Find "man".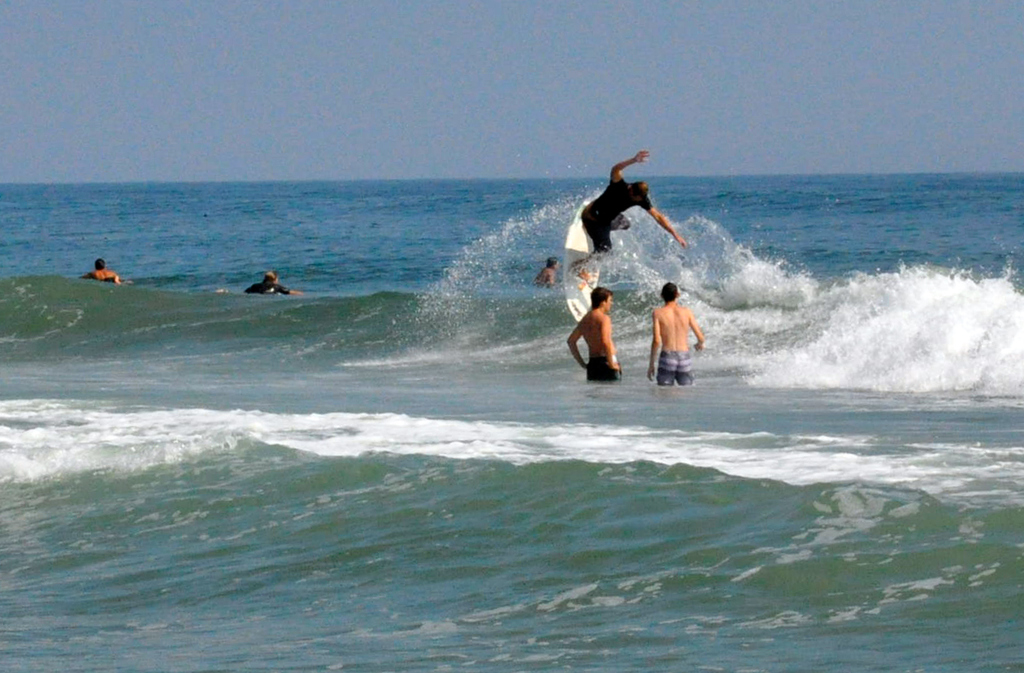
Rect(80, 251, 128, 286).
